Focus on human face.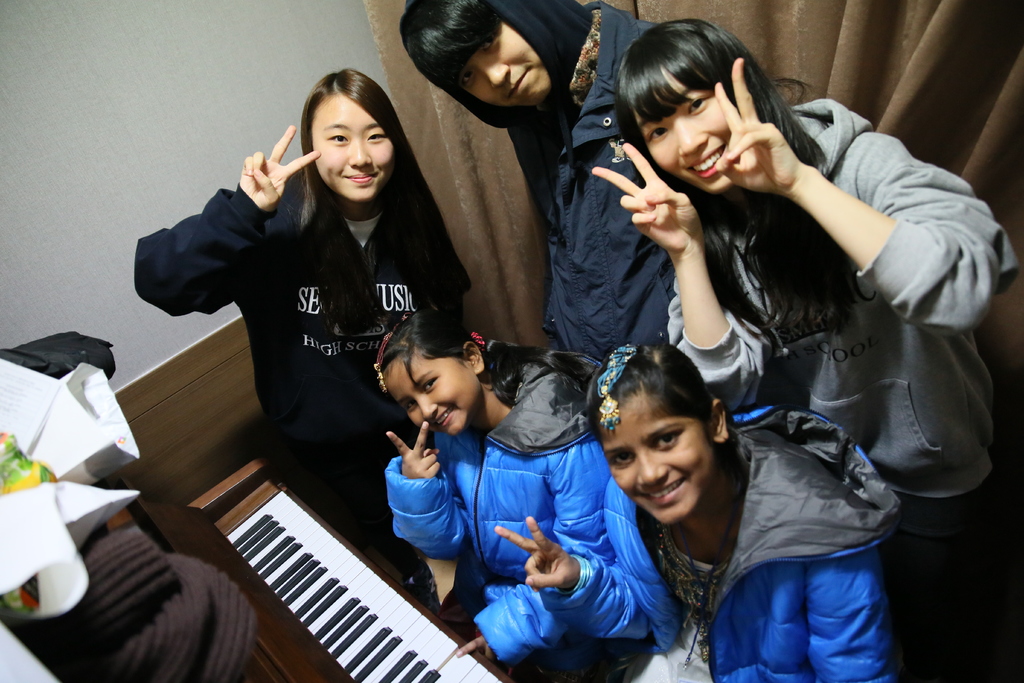
Focused at 605/397/716/528.
